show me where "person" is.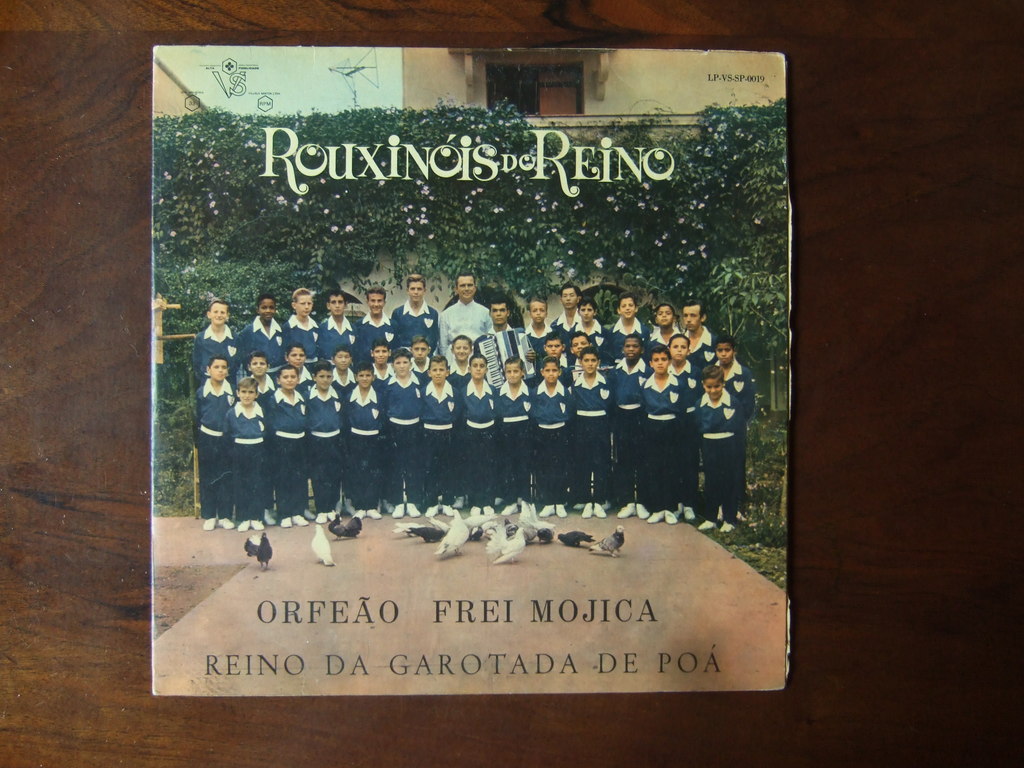
"person" is at bbox=(552, 277, 590, 352).
